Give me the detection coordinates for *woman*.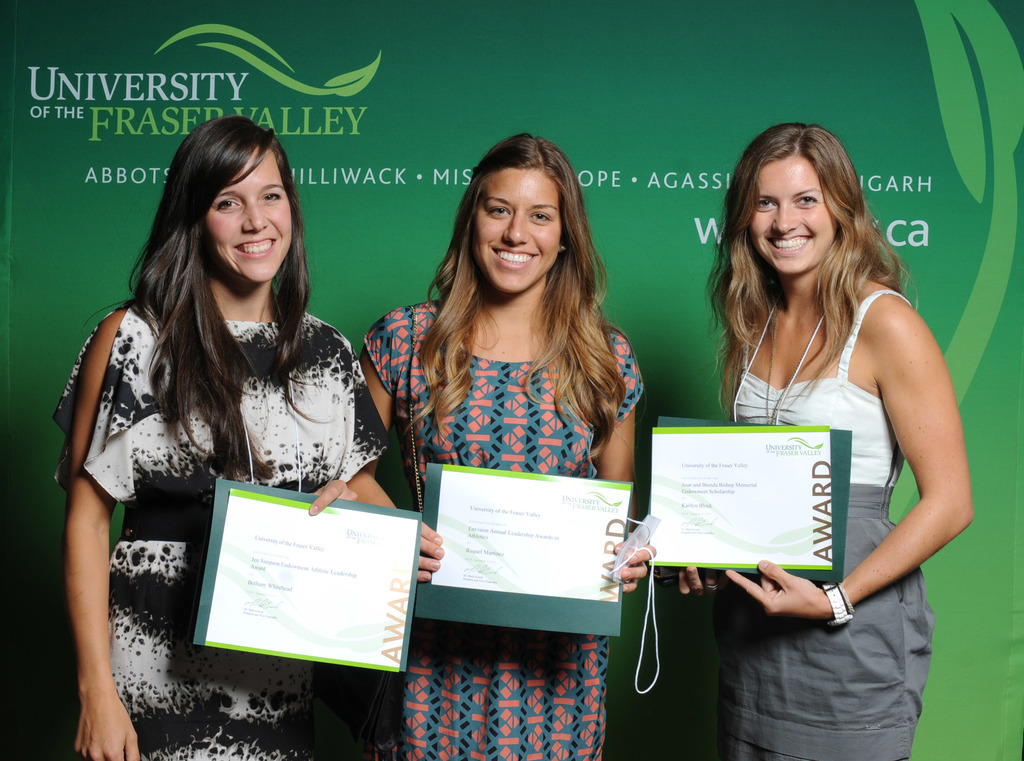
{"left": 342, "top": 131, "right": 653, "bottom": 760}.
